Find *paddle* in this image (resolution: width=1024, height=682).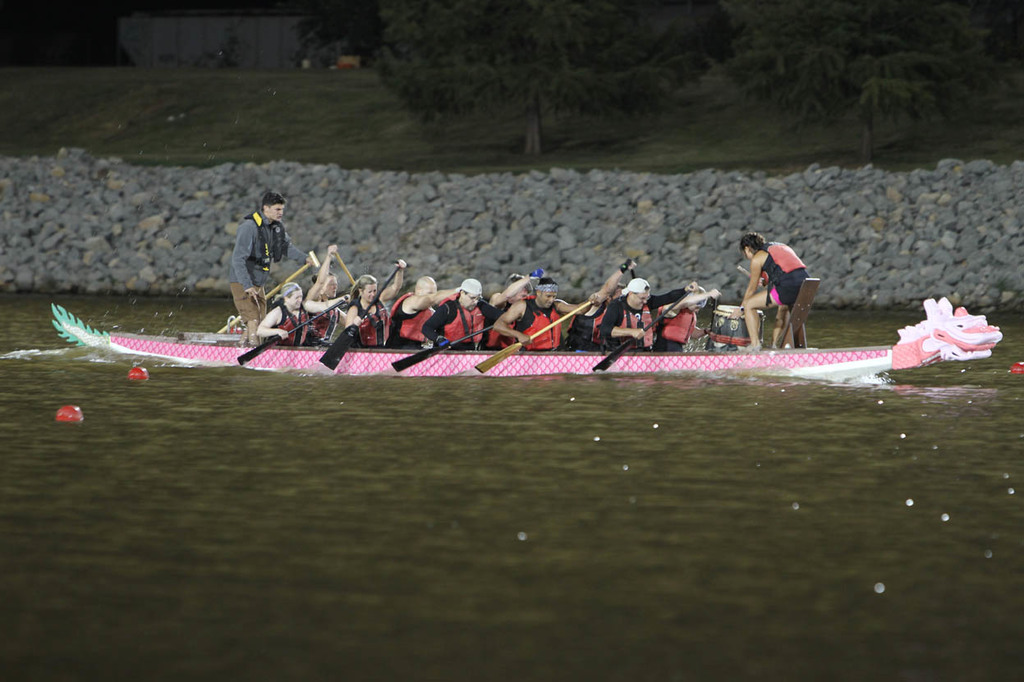
[627, 268, 638, 278].
